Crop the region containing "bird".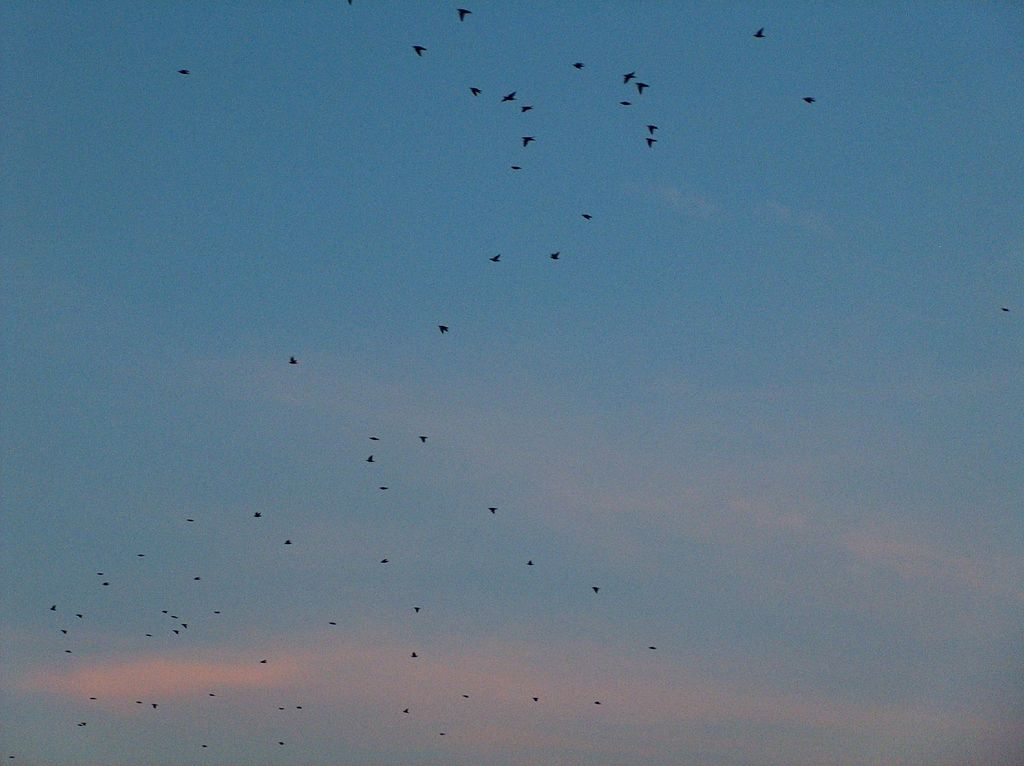
Crop region: 500, 88, 518, 103.
